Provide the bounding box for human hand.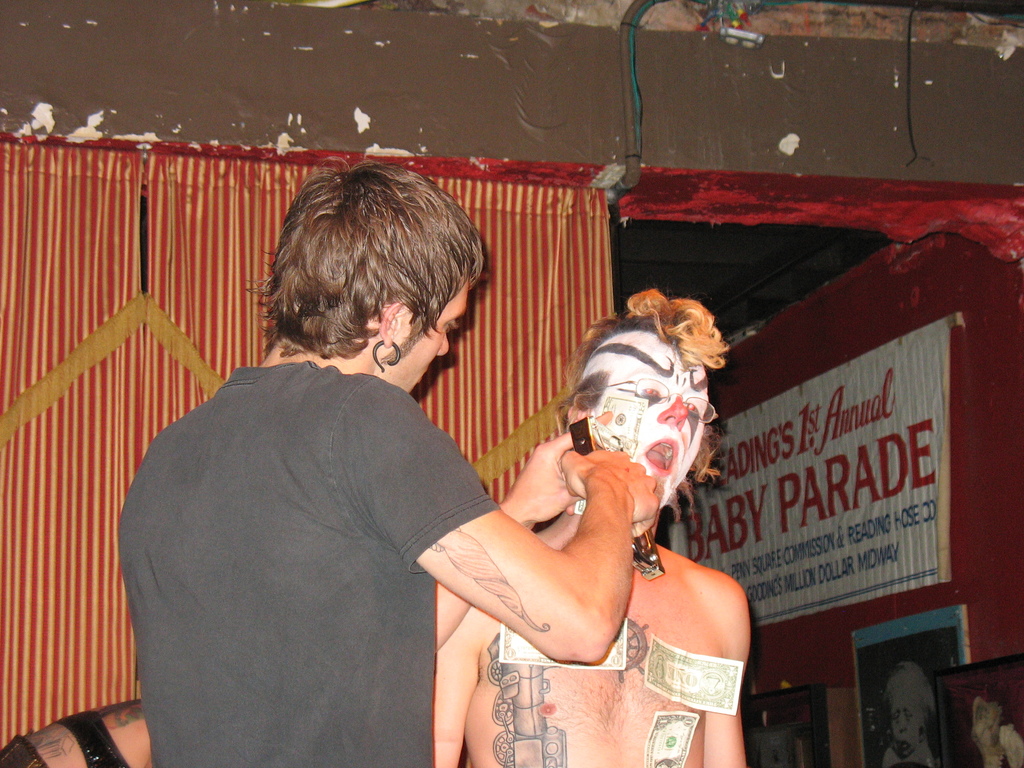
x1=561 y1=446 x2=661 y2=540.
